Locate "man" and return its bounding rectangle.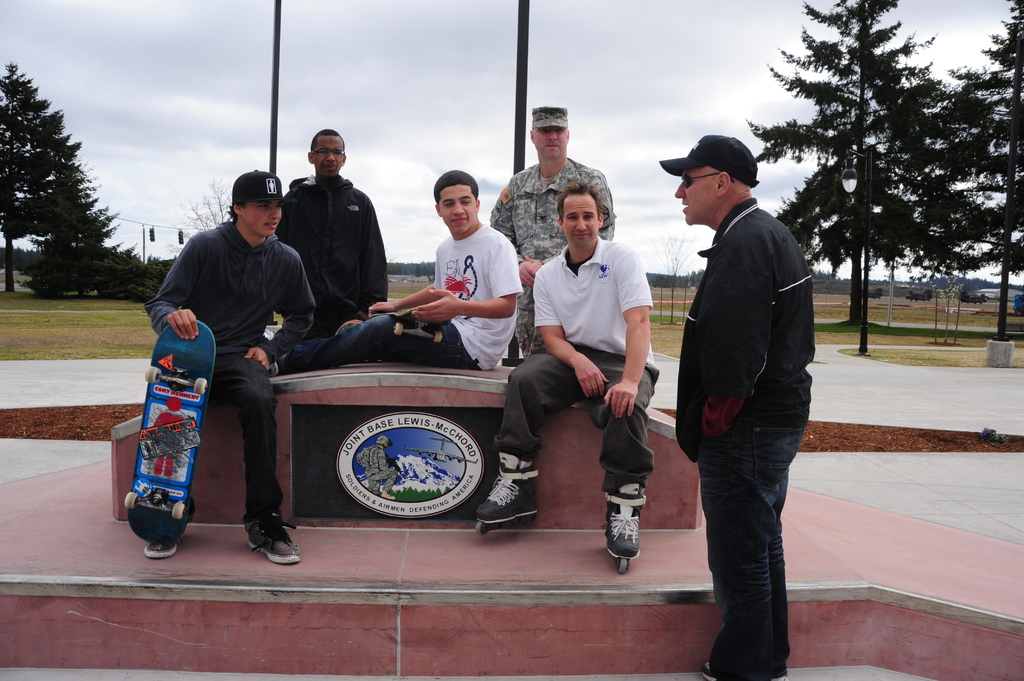
275/129/394/343.
